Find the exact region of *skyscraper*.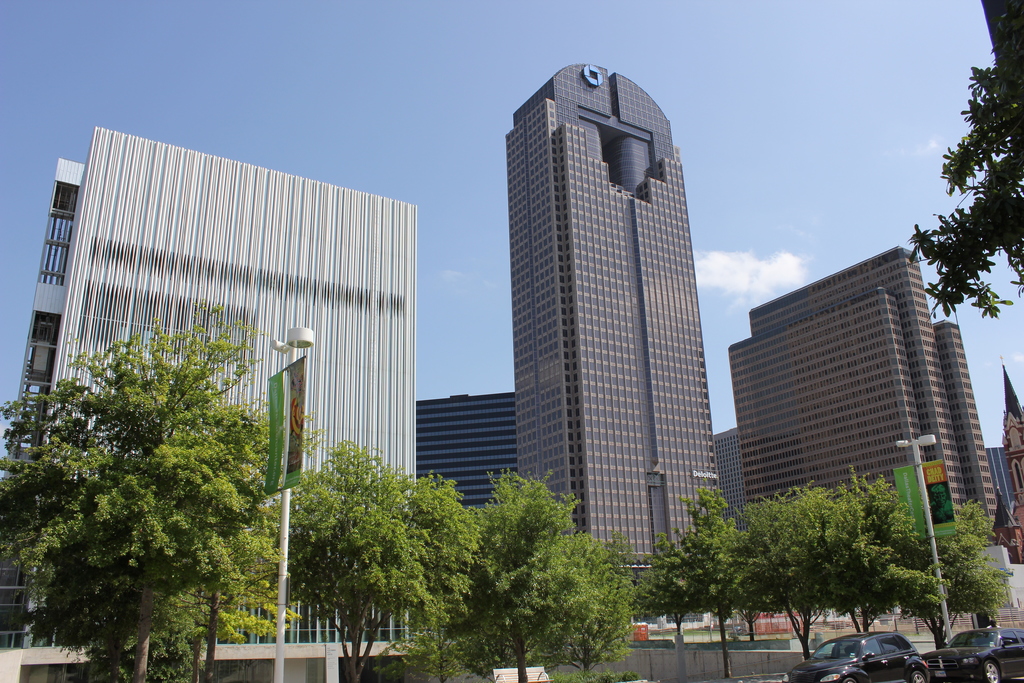
Exact region: <region>3, 128, 433, 650</region>.
